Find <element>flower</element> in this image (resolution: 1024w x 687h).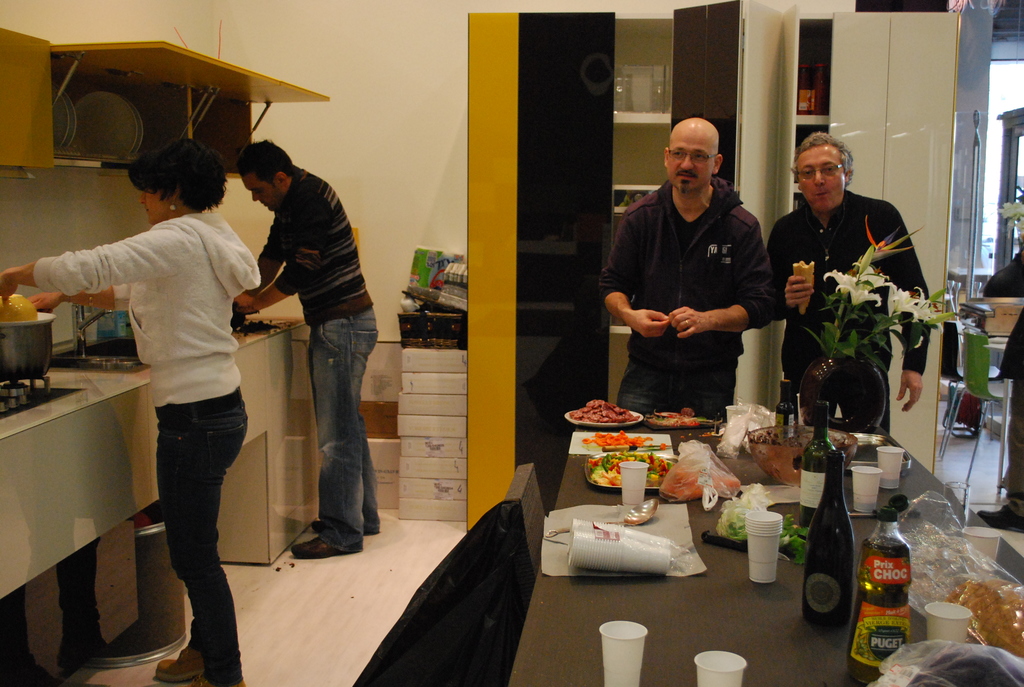
[860,215,895,248].
